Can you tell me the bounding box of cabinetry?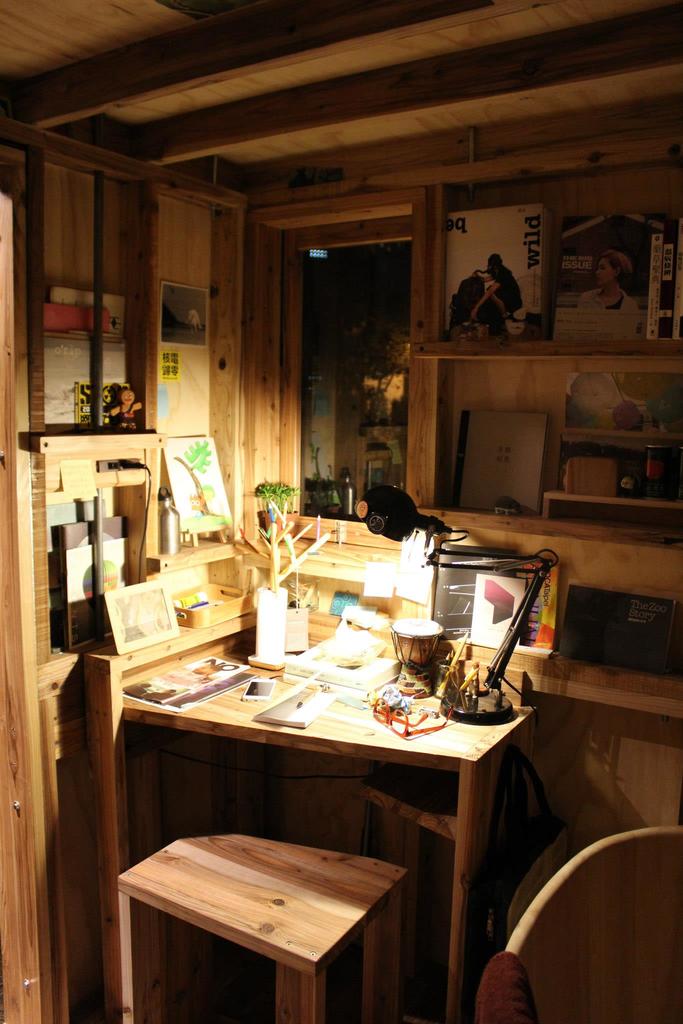
<box>421,187,682,715</box>.
